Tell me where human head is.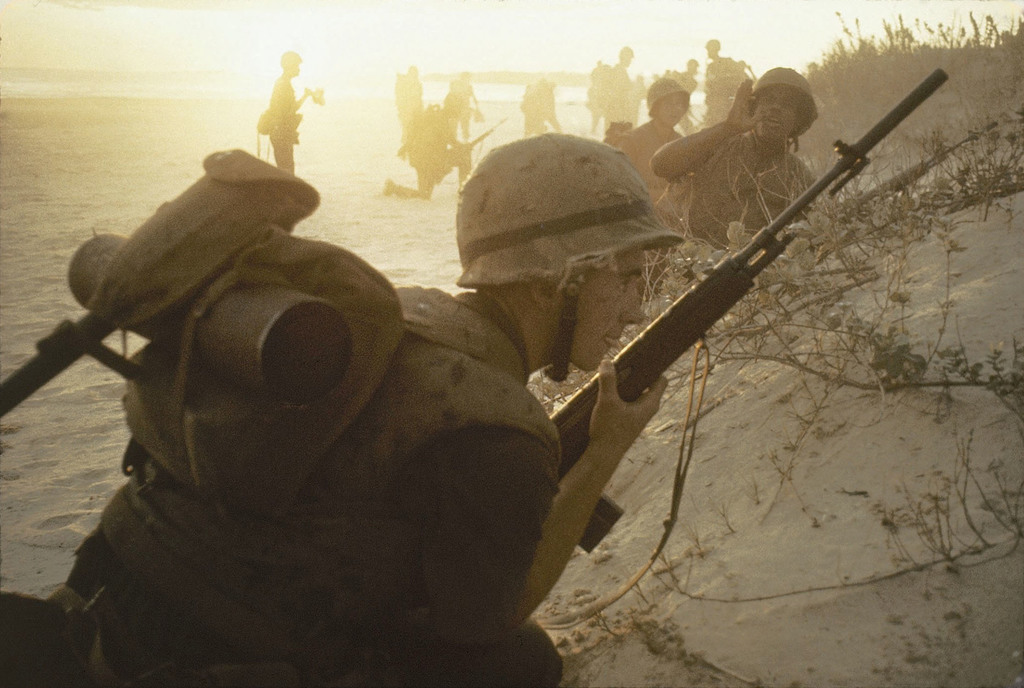
human head is at 283, 54, 304, 76.
